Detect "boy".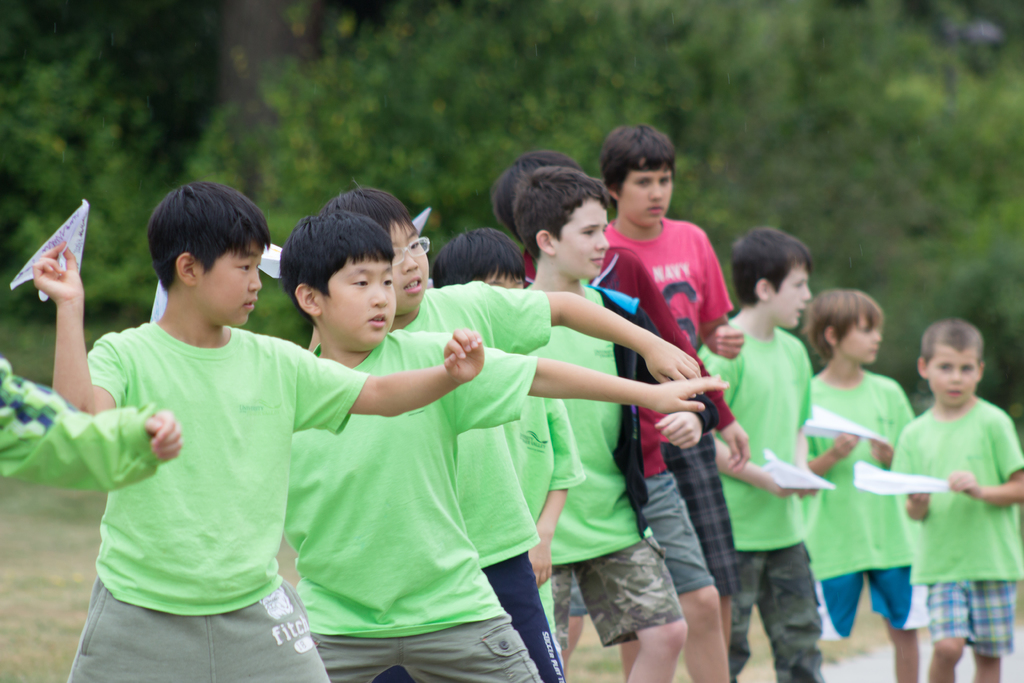
Detected at (495, 160, 739, 673).
